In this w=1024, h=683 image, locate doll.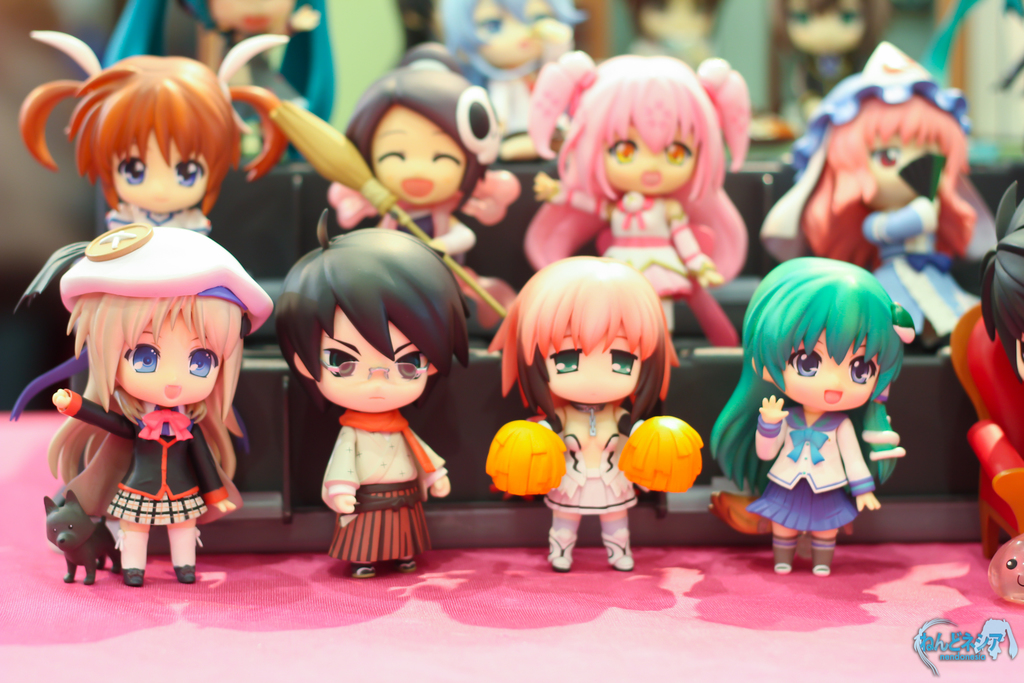
Bounding box: <bbox>323, 44, 520, 258</bbox>.
